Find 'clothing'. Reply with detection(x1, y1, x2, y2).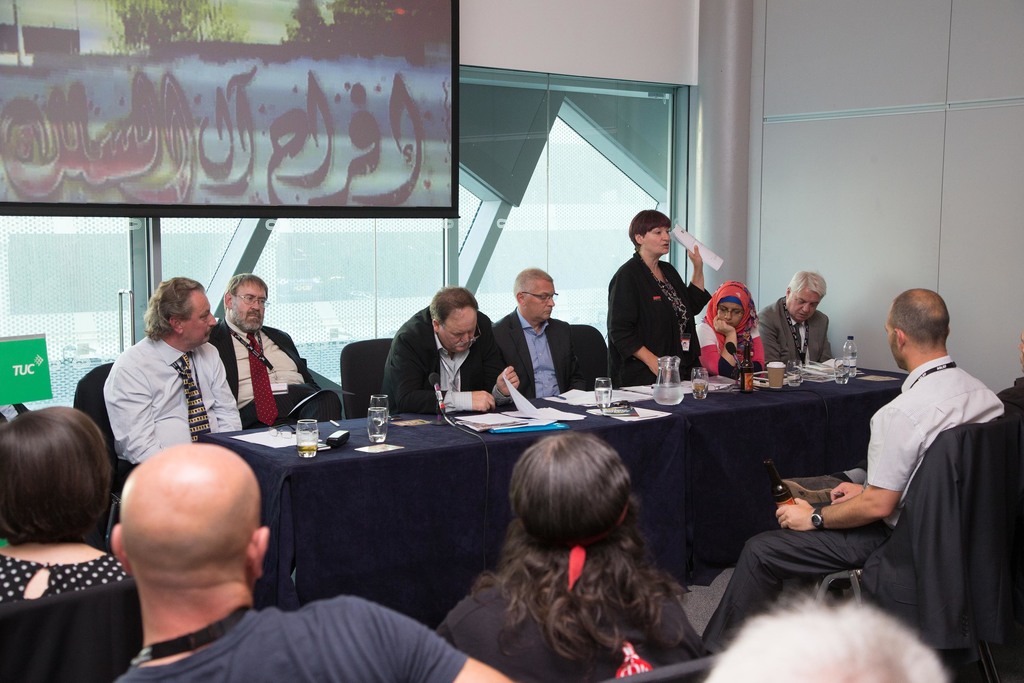
detection(606, 251, 712, 389).
